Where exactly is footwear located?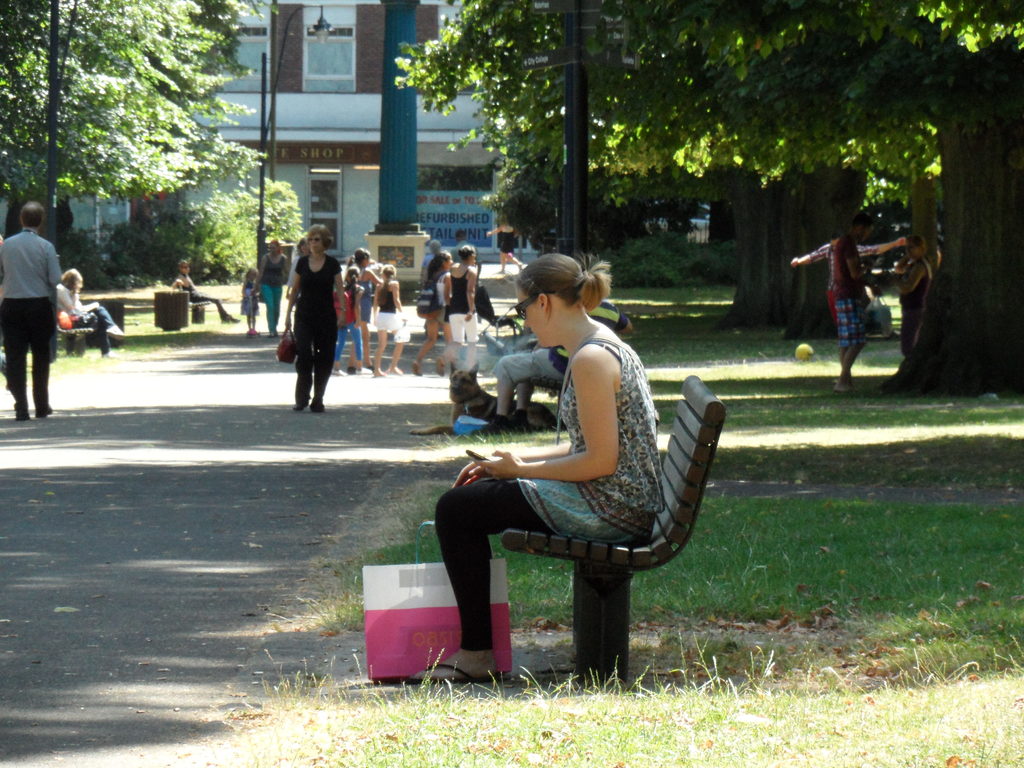
Its bounding box is crop(402, 659, 503, 687).
